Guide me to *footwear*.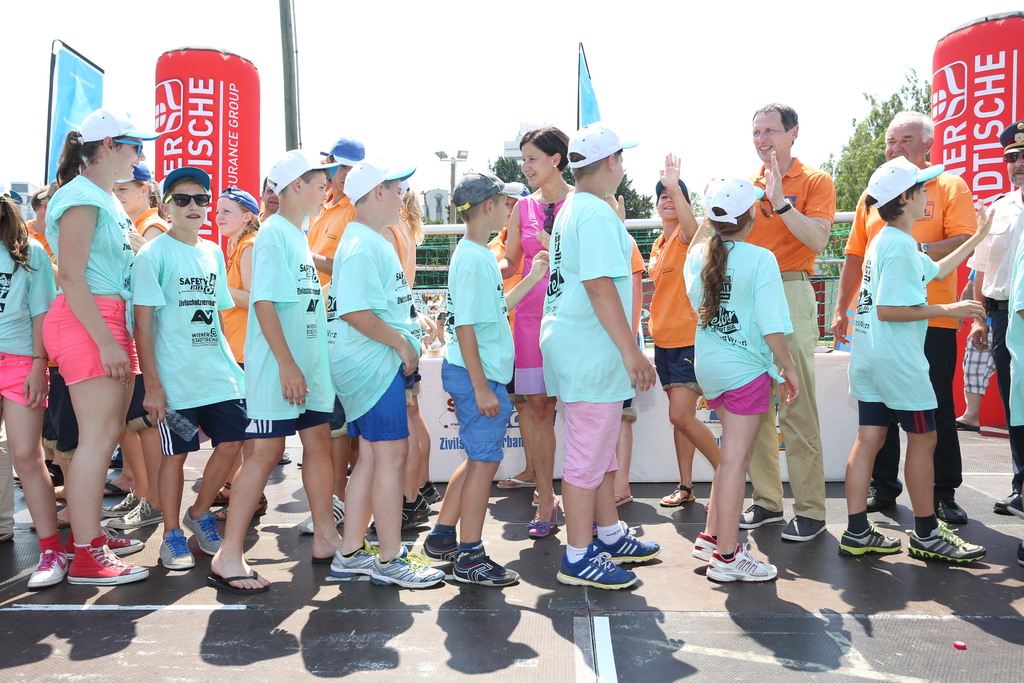
Guidance: Rect(497, 476, 536, 491).
